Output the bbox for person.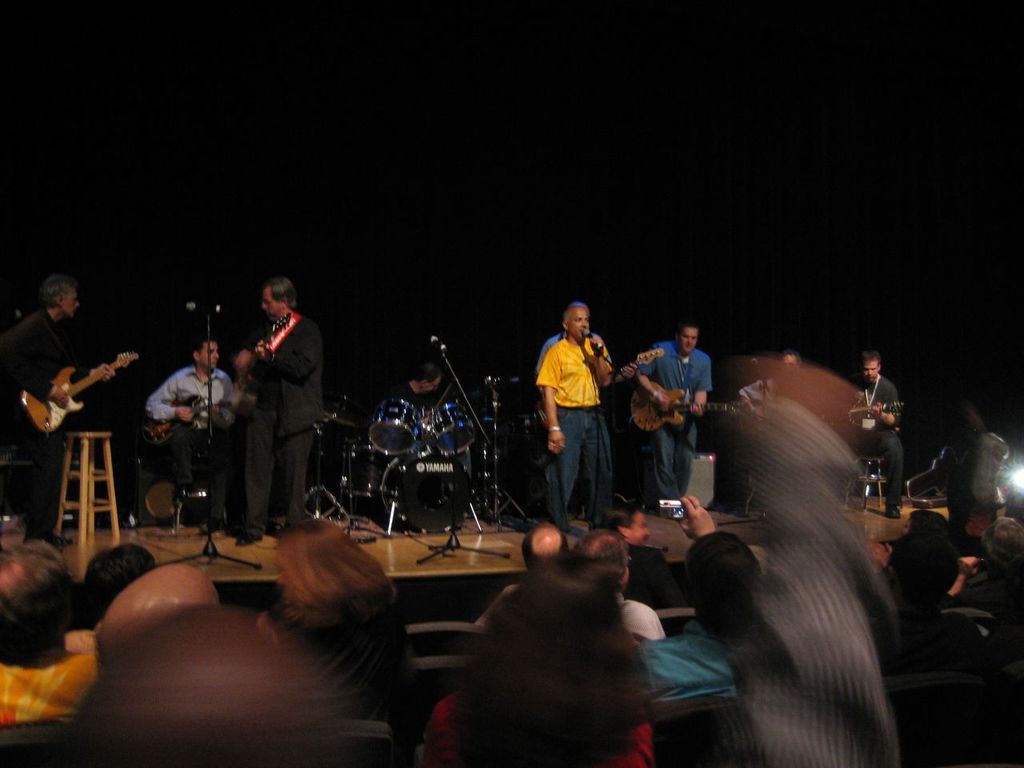
(left=74, top=538, right=157, bottom=639).
